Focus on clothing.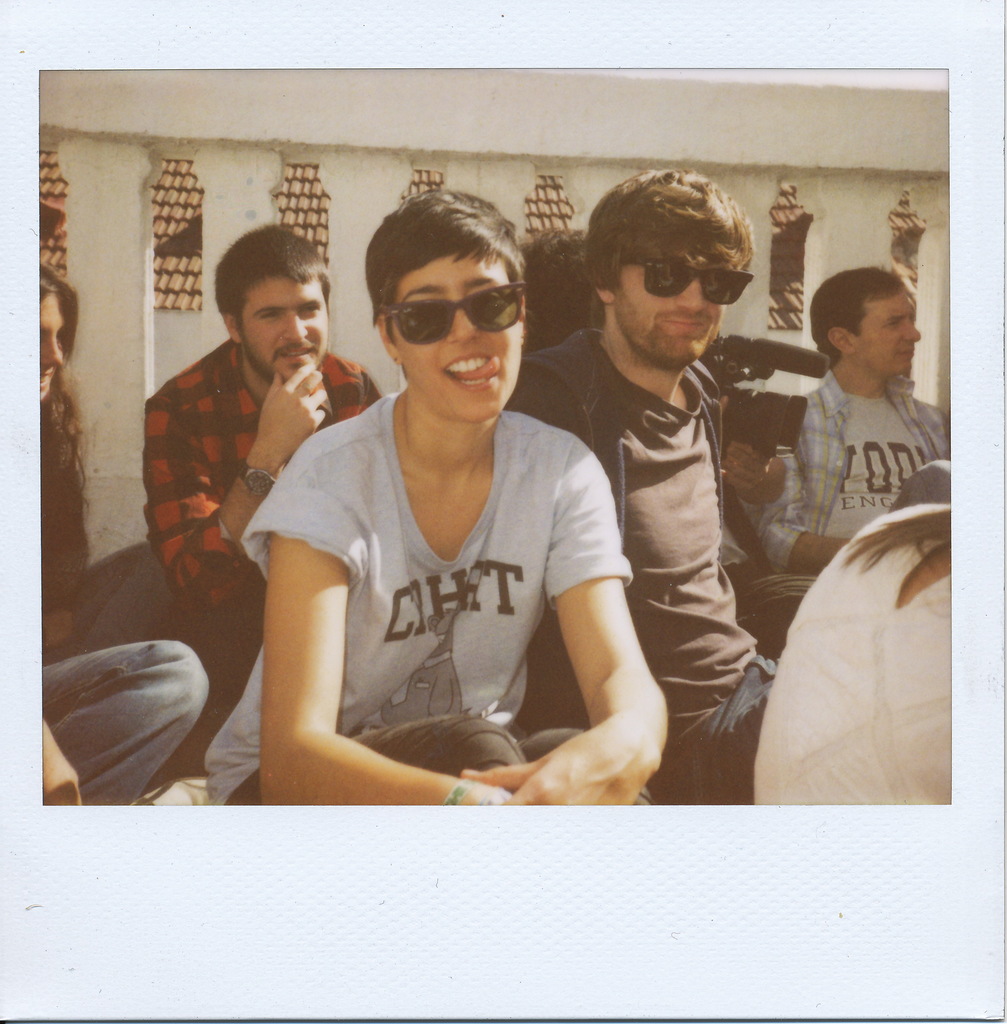
Focused at x1=262, y1=358, x2=666, y2=797.
